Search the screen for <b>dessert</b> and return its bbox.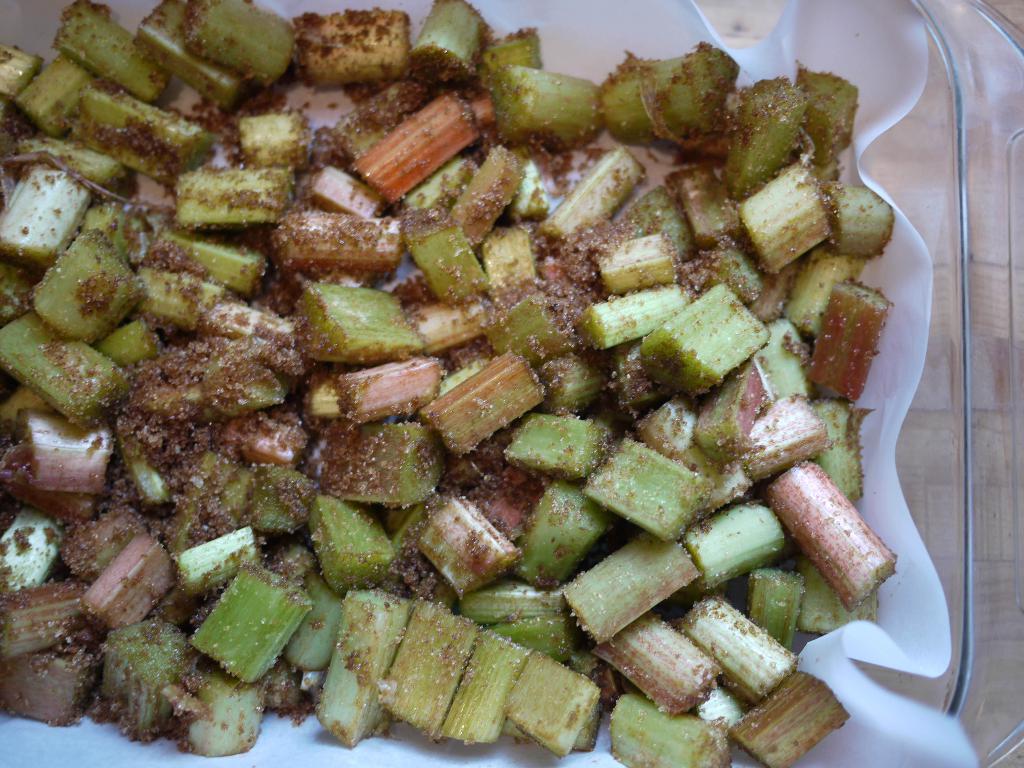
Found: bbox=(195, 556, 314, 679).
